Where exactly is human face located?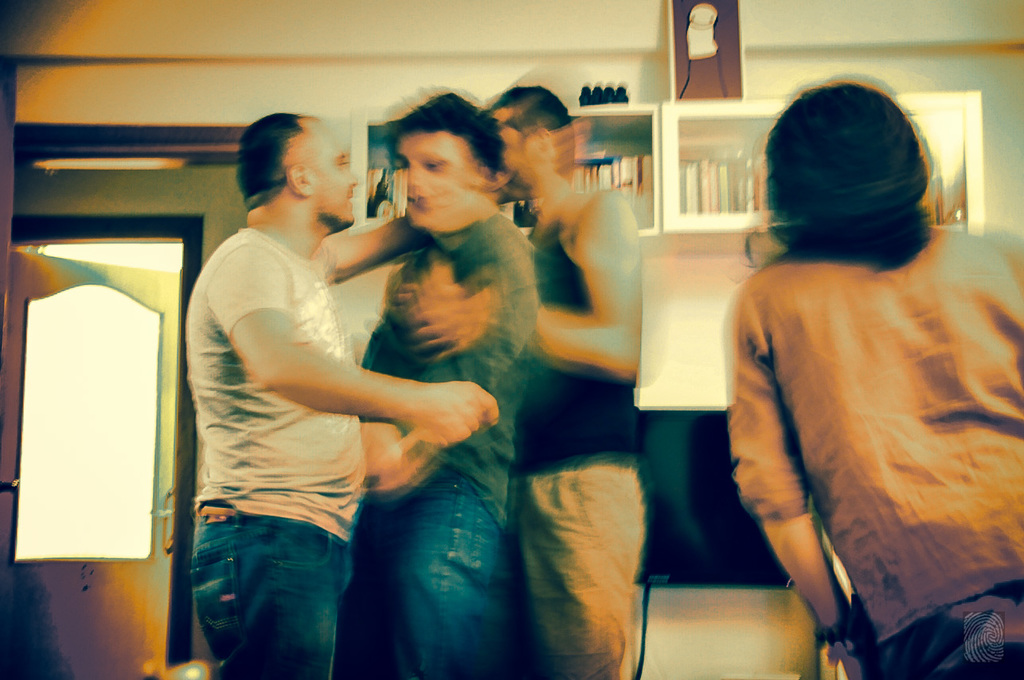
Its bounding box is Rect(489, 110, 539, 208).
